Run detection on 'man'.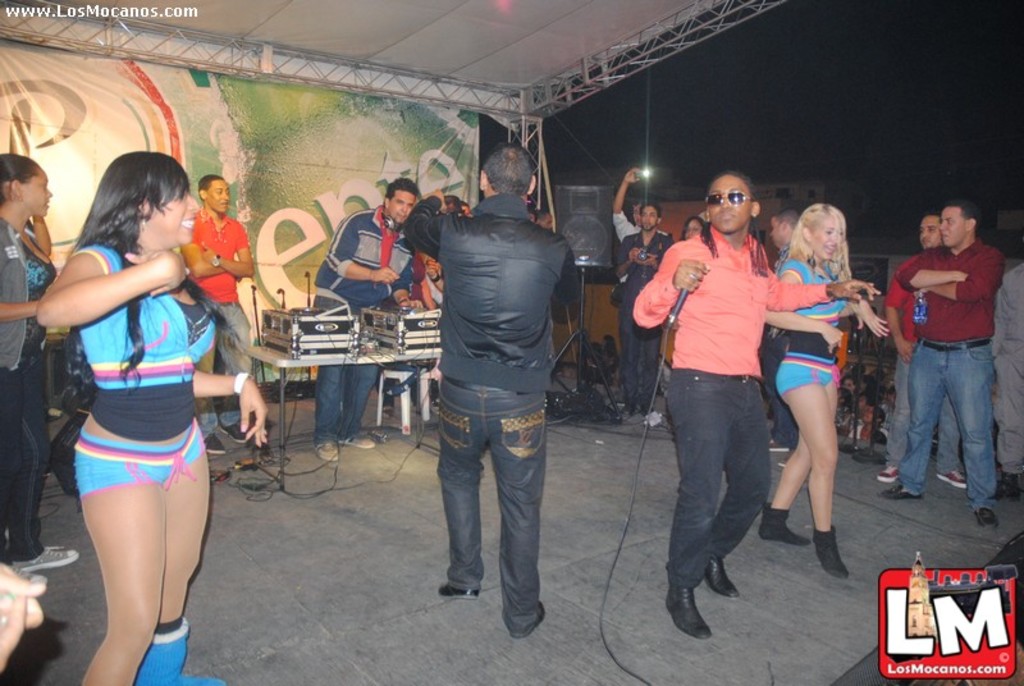
Result: select_region(764, 209, 803, 456).
